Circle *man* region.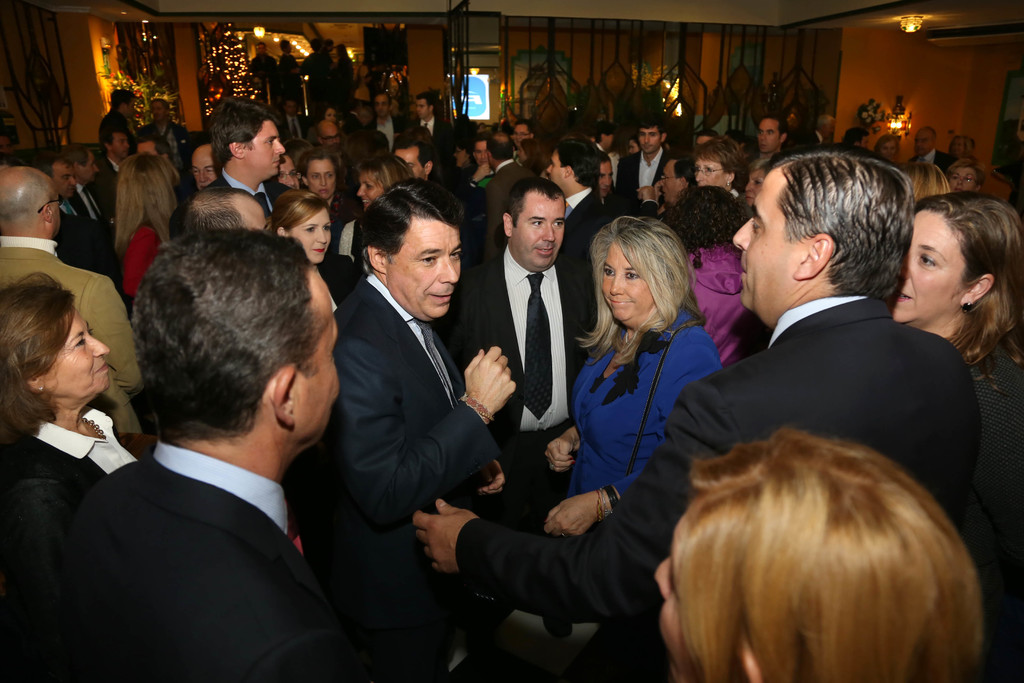
Region: {"left": 207, "top": 96, "right": 284, "bottom": 215}.
